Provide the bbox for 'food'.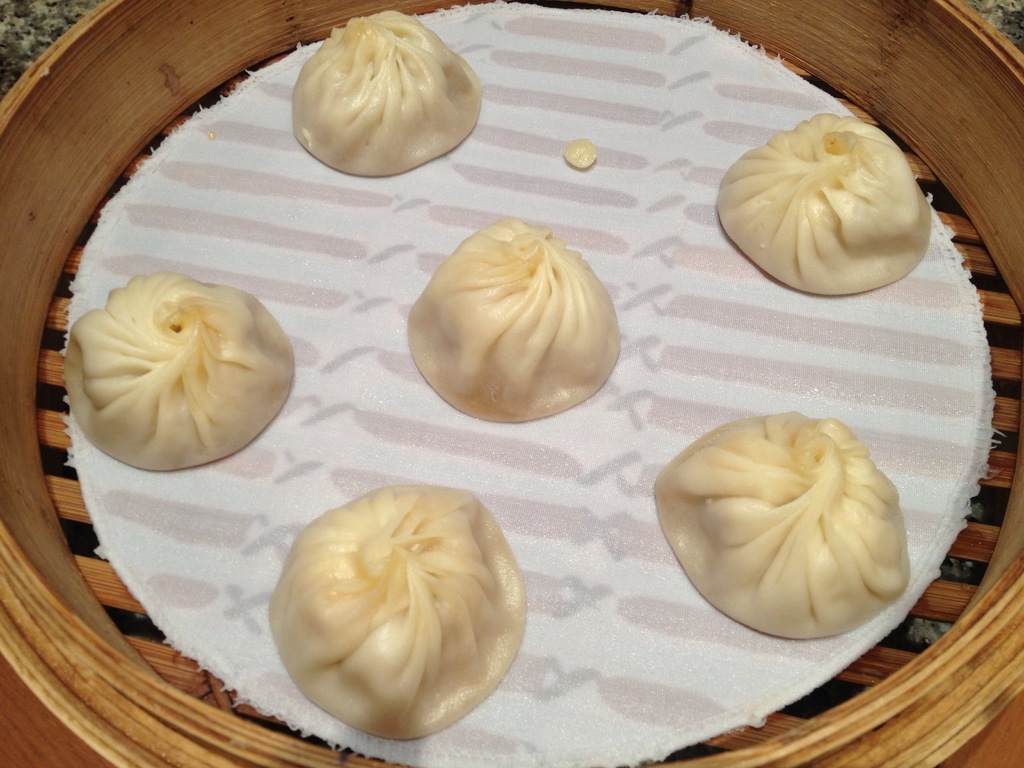
left=646, top=401, right=944, bottom=646.
